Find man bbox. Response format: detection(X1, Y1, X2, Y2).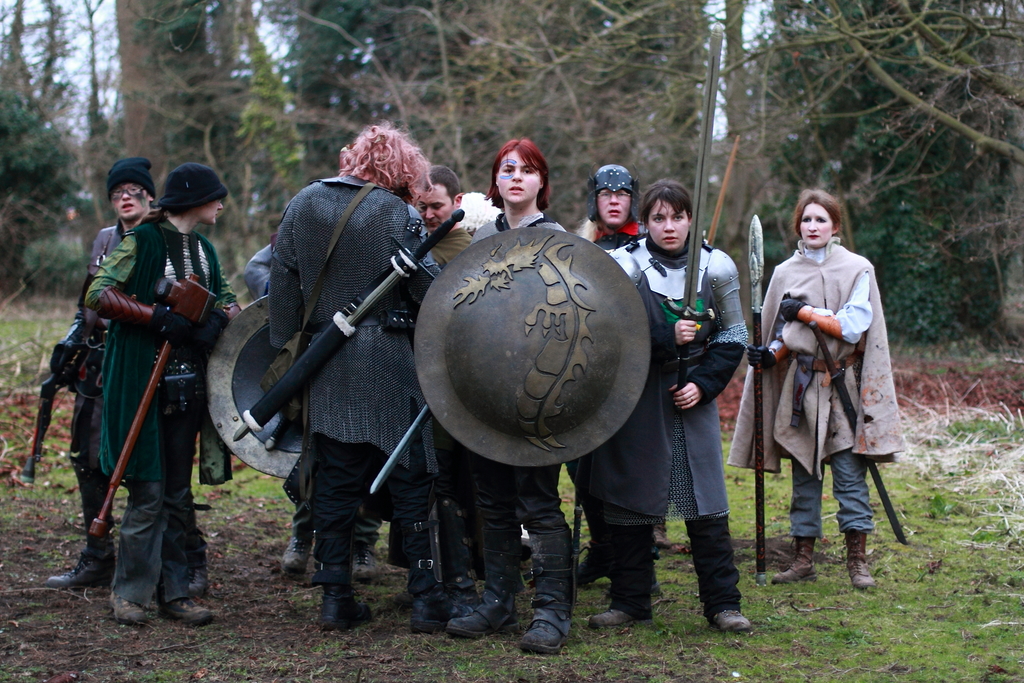
detection(86, 161, 241, 623).
